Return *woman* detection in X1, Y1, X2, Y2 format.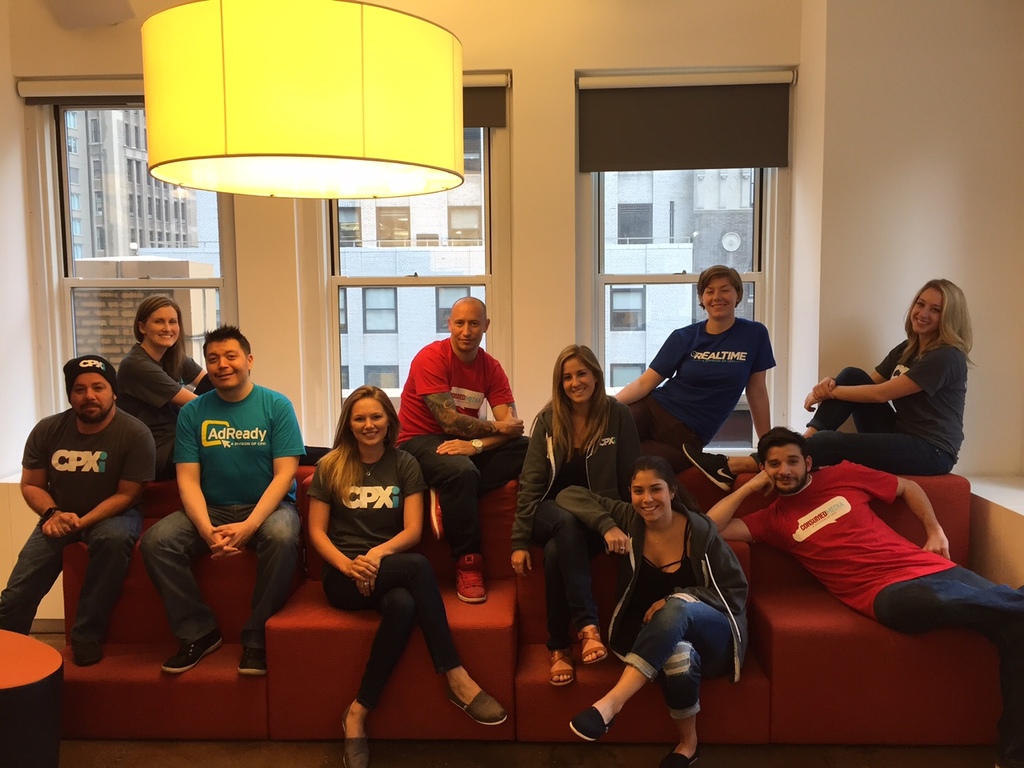
558, 457, 757, 767.
